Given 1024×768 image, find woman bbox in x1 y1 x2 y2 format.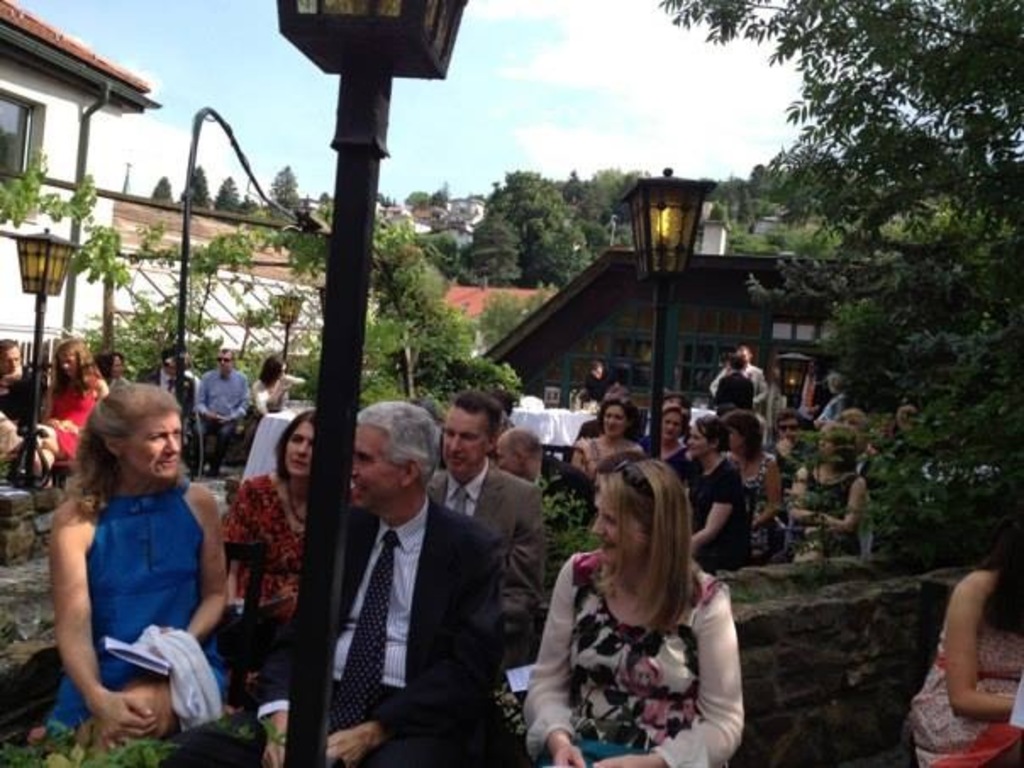
904 505 1022 766.
